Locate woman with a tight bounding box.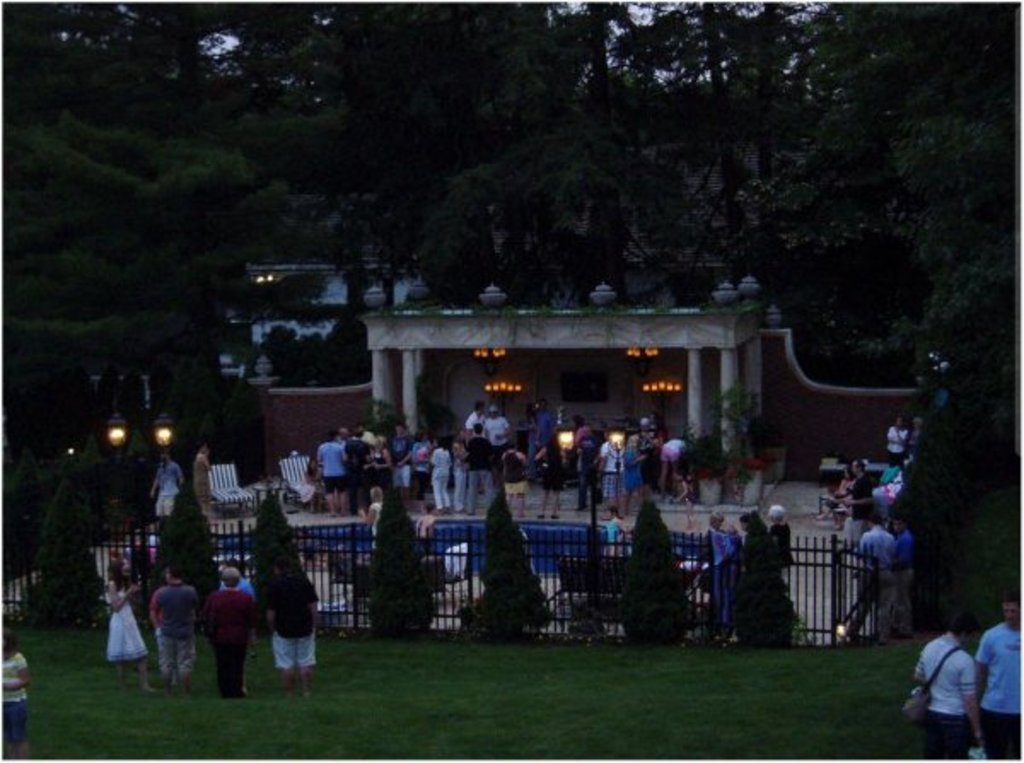
BBox(0, 628, 31, 753).
